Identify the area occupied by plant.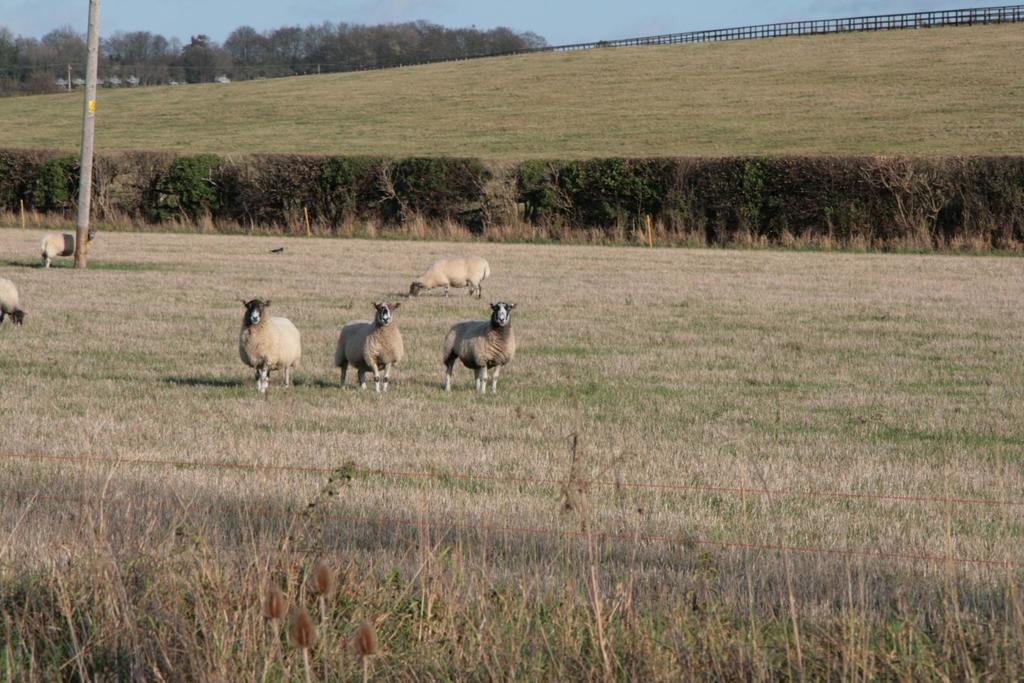
Area: BBox(550, 430, 623, 682).
